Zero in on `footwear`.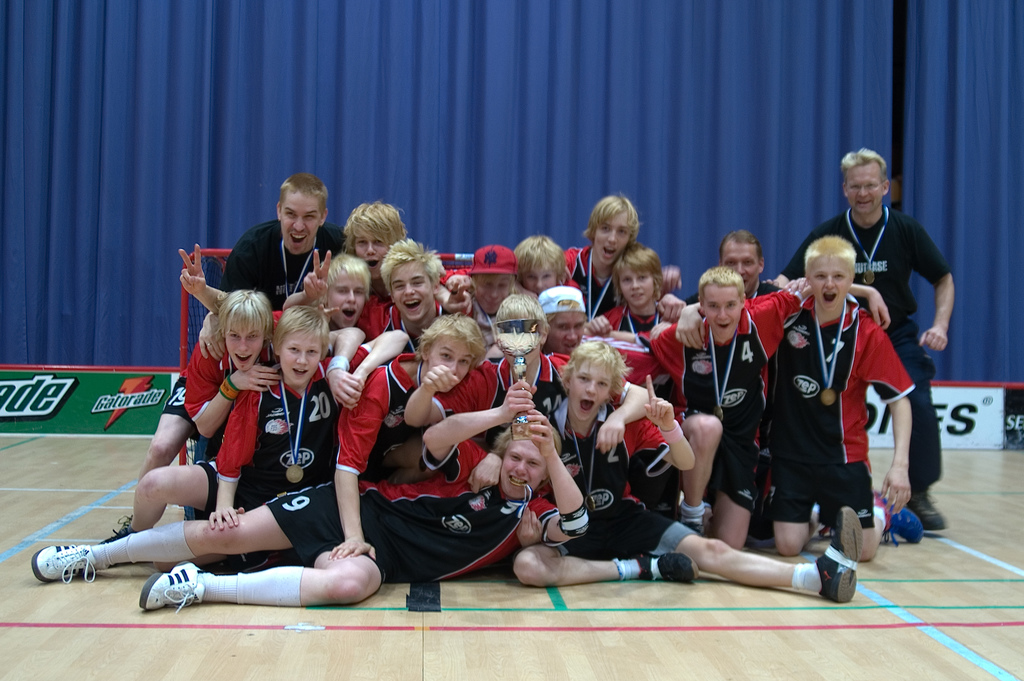
Zeroed in: <bbox>20, 541, 106, 594</bbox>.
